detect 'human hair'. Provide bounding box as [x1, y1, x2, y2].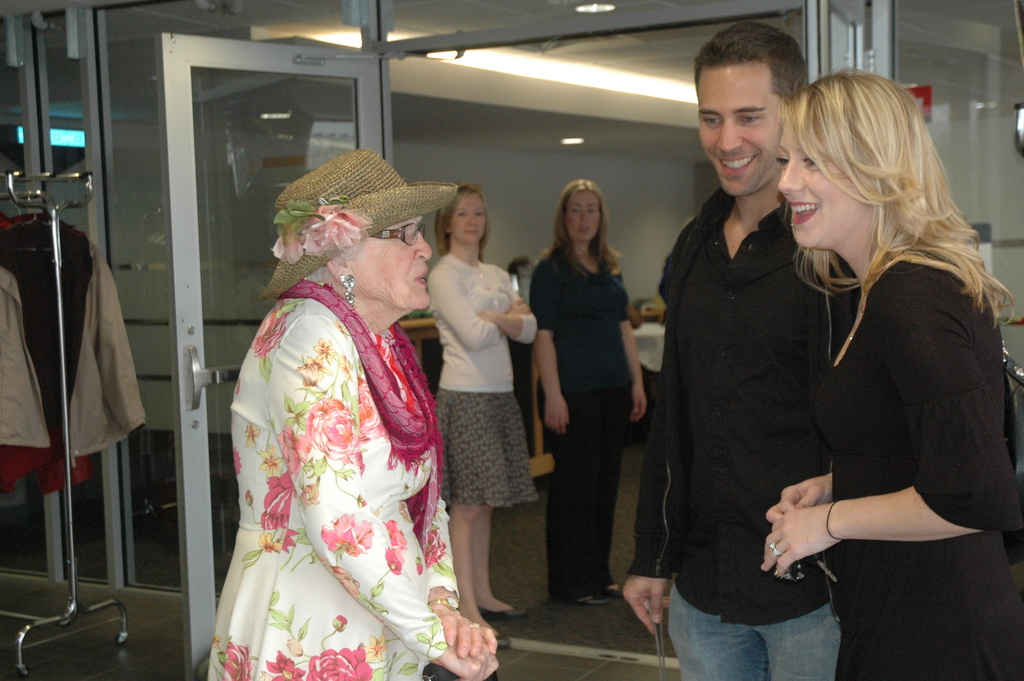
[441, 183, 487, 256].
